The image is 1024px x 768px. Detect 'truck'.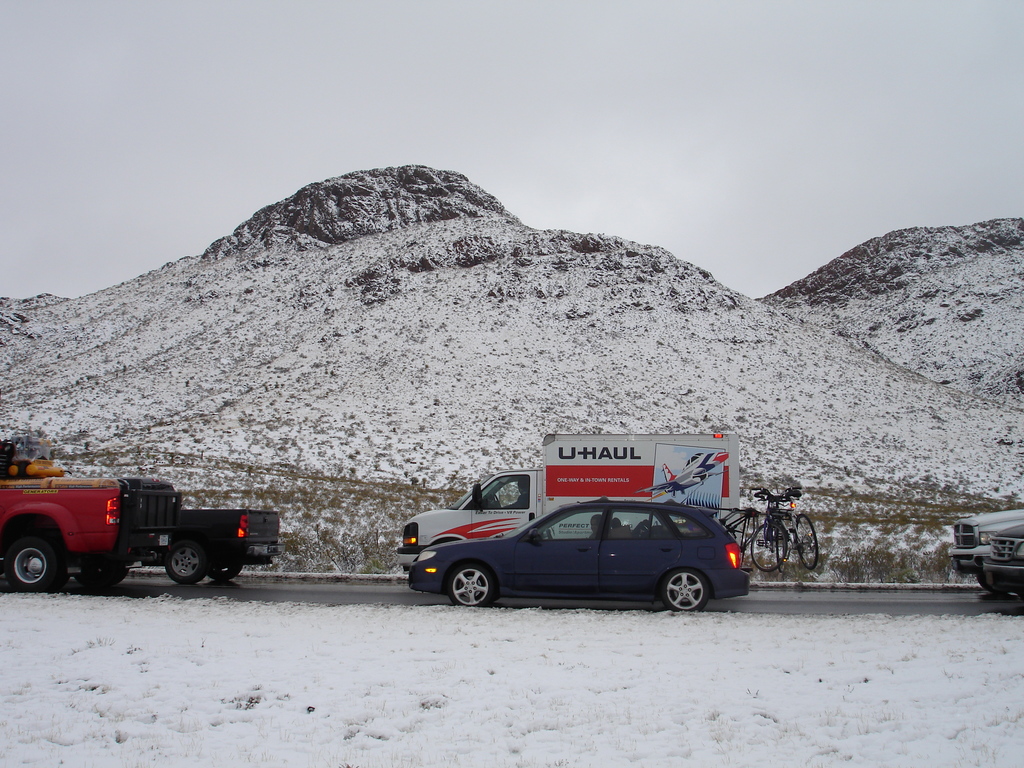
Detection: bbox=[413, 414, 740, 547].
